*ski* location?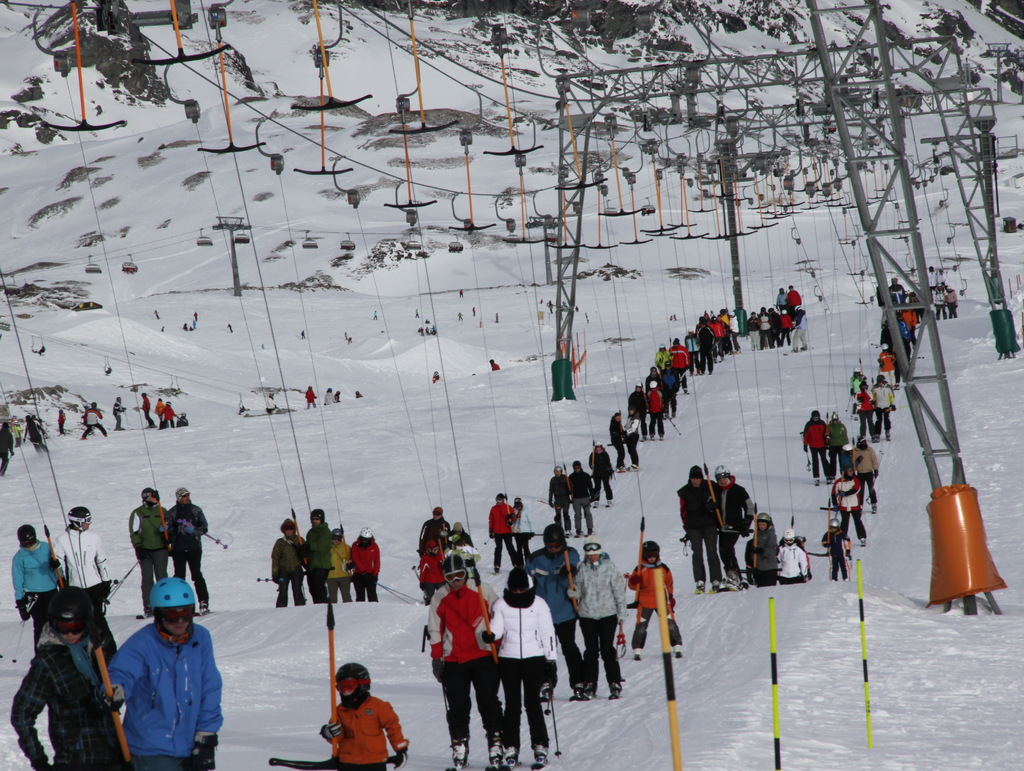
Rect(534, 690, 562, 705)
